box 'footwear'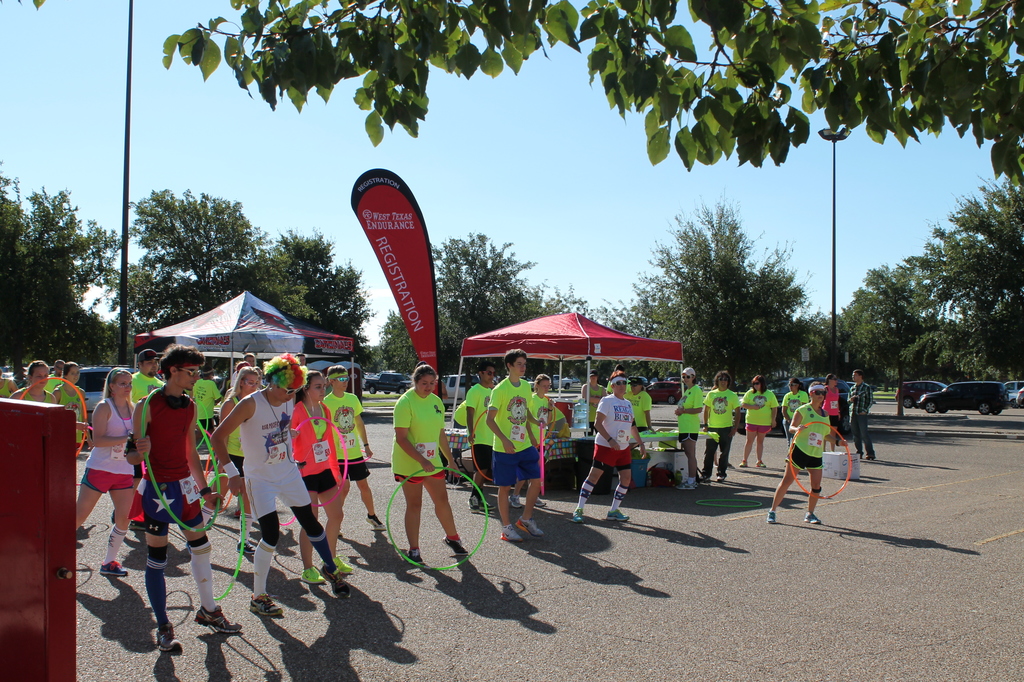
[left=804, top=512, right=823, bottom=526]
